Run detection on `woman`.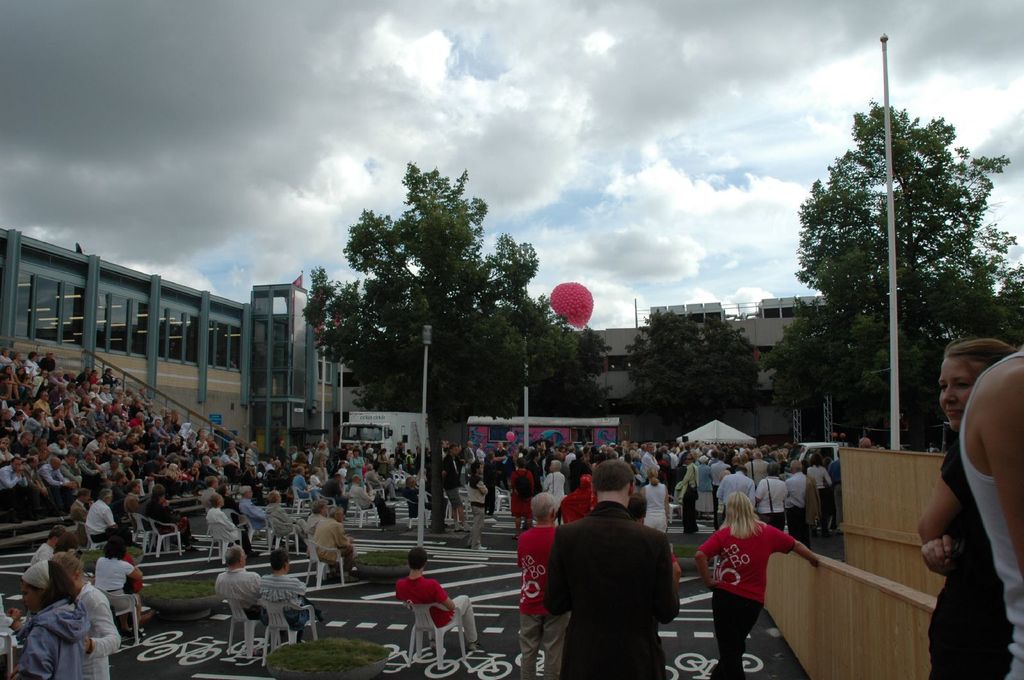
Result: locate(917, 335, 1017, 679).
